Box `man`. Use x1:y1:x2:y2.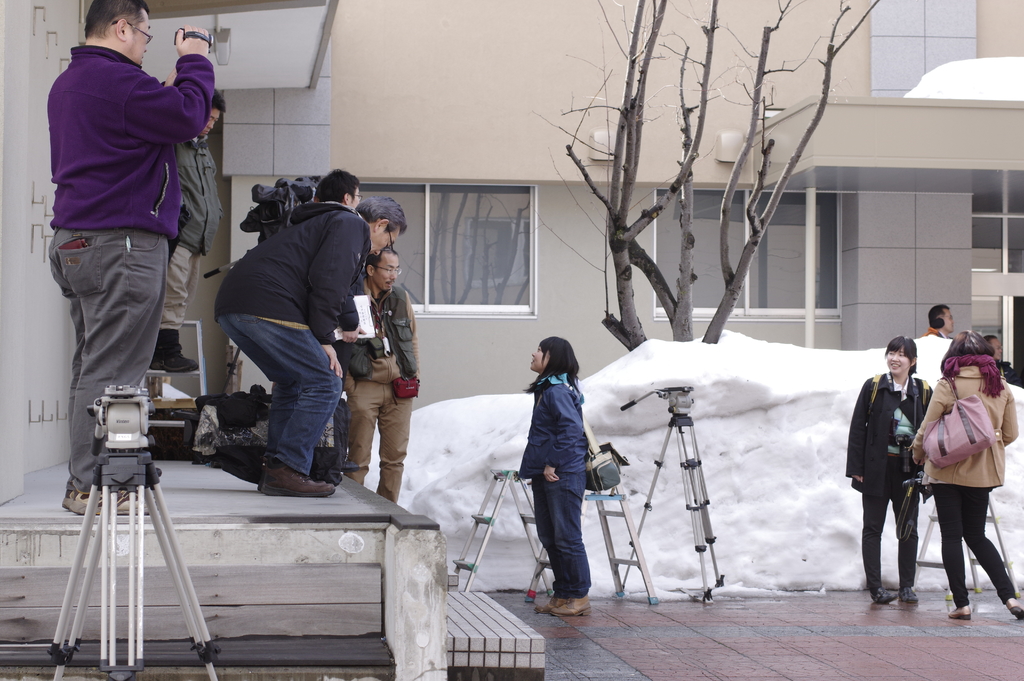
210:192:408:497.
